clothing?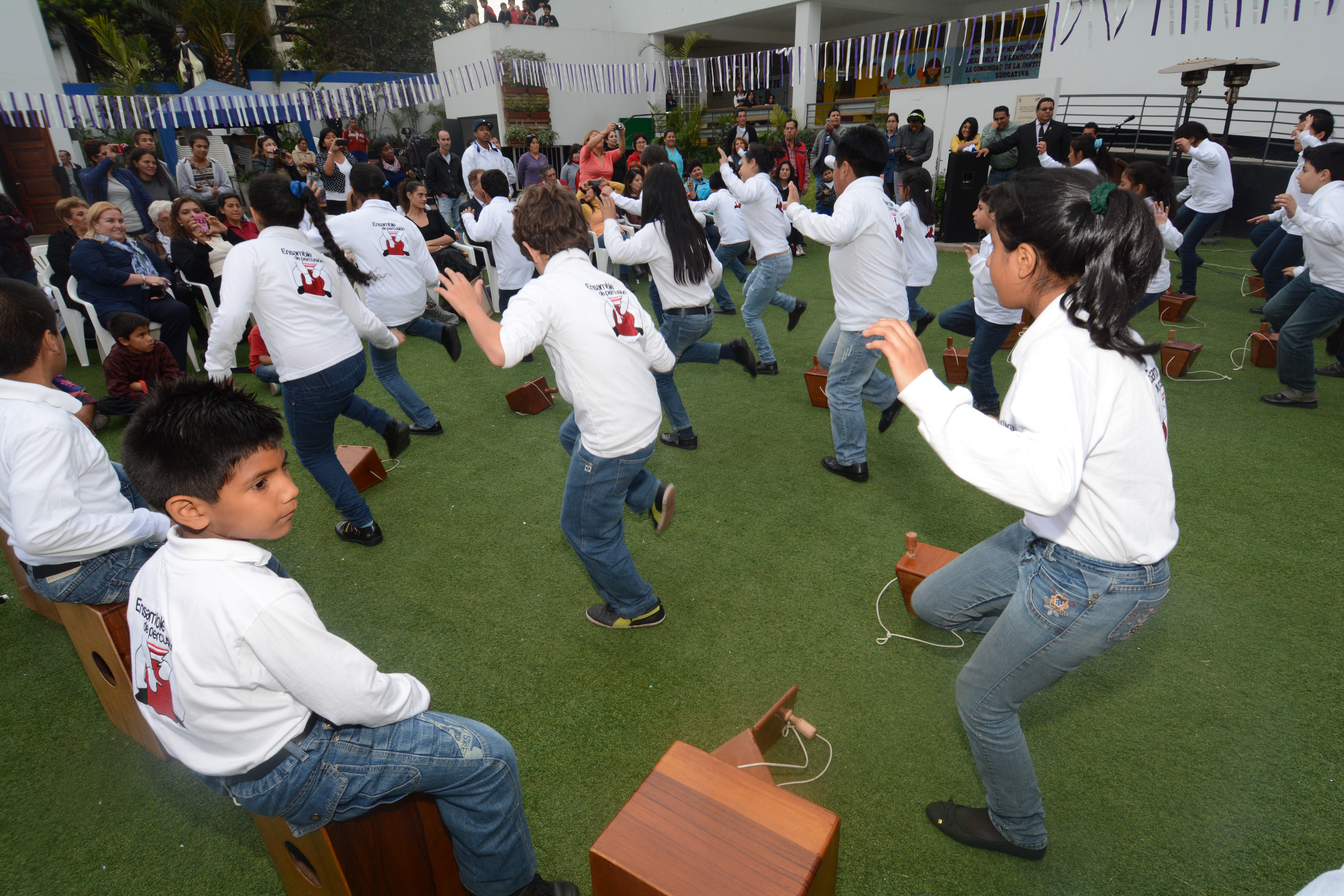
x1=285, y1=42, x2=301, y2=83
